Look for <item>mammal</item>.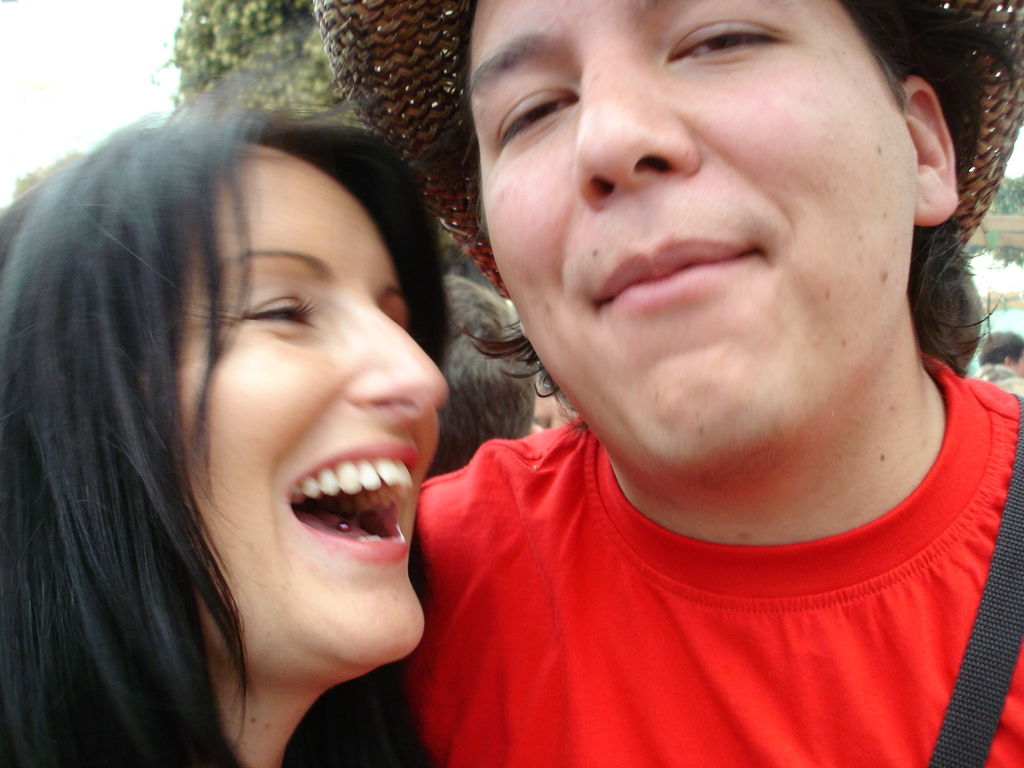
Found: (left=291, top=0, right=1023, bottom=742).
